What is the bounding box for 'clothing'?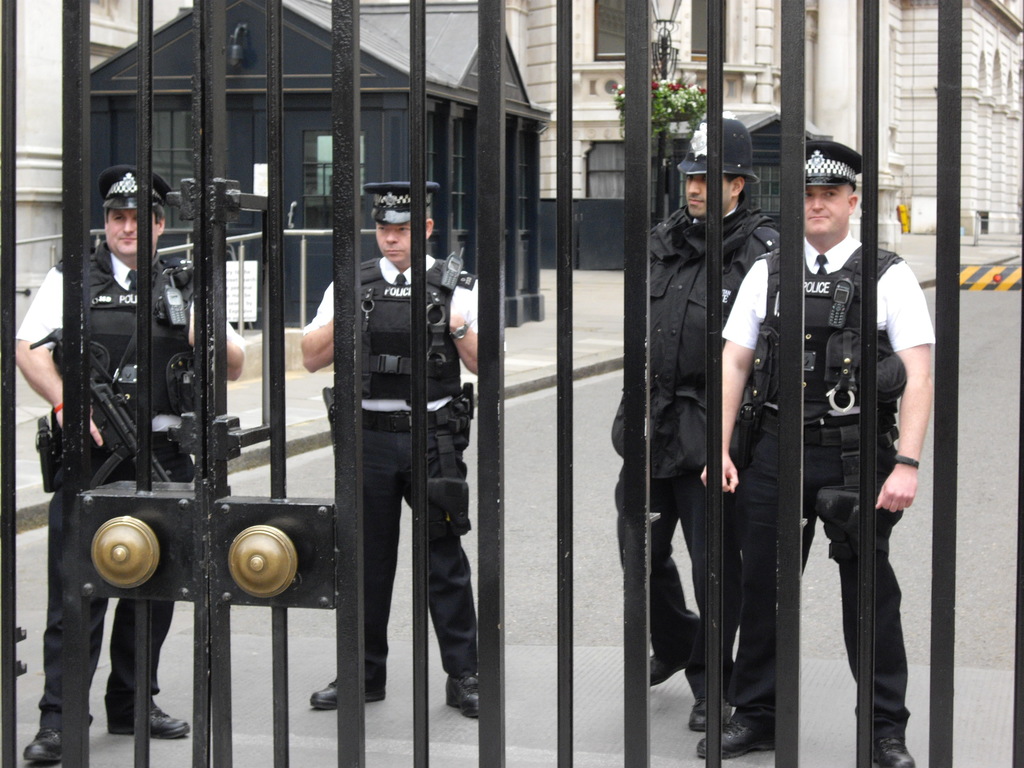
region(303, 257, 504, 677).
